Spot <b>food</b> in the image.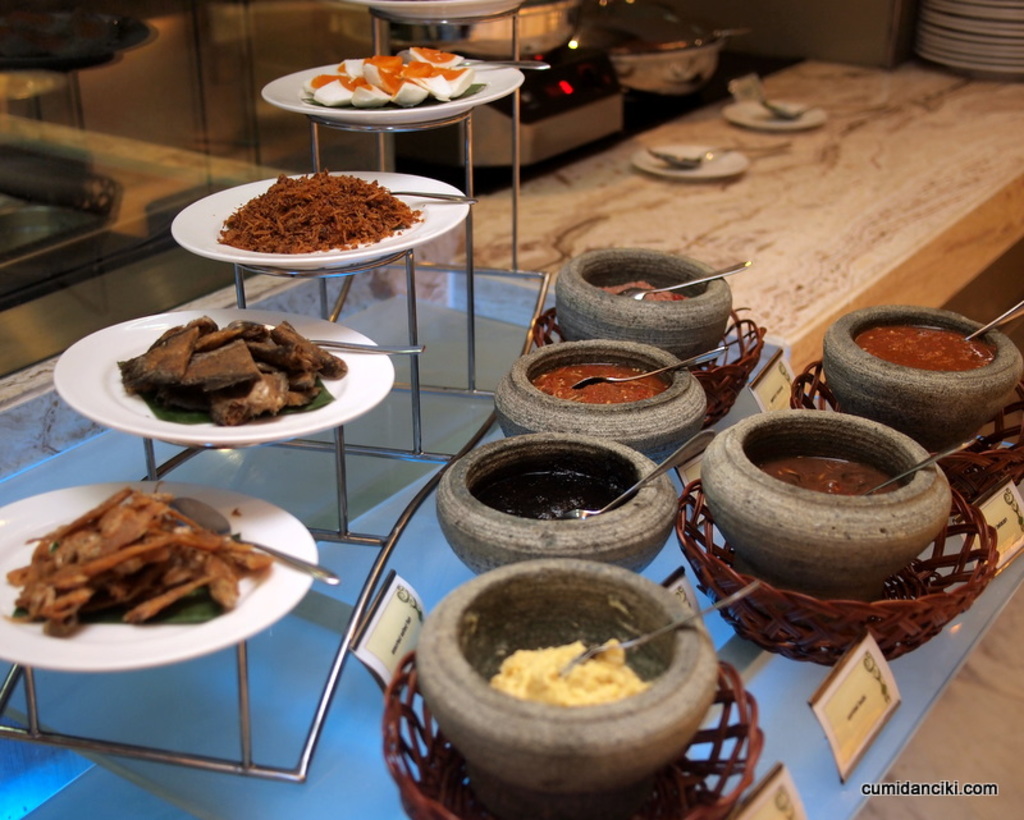
<b>food</b> found at (left=119, top=311, right=353, bottom=445).
